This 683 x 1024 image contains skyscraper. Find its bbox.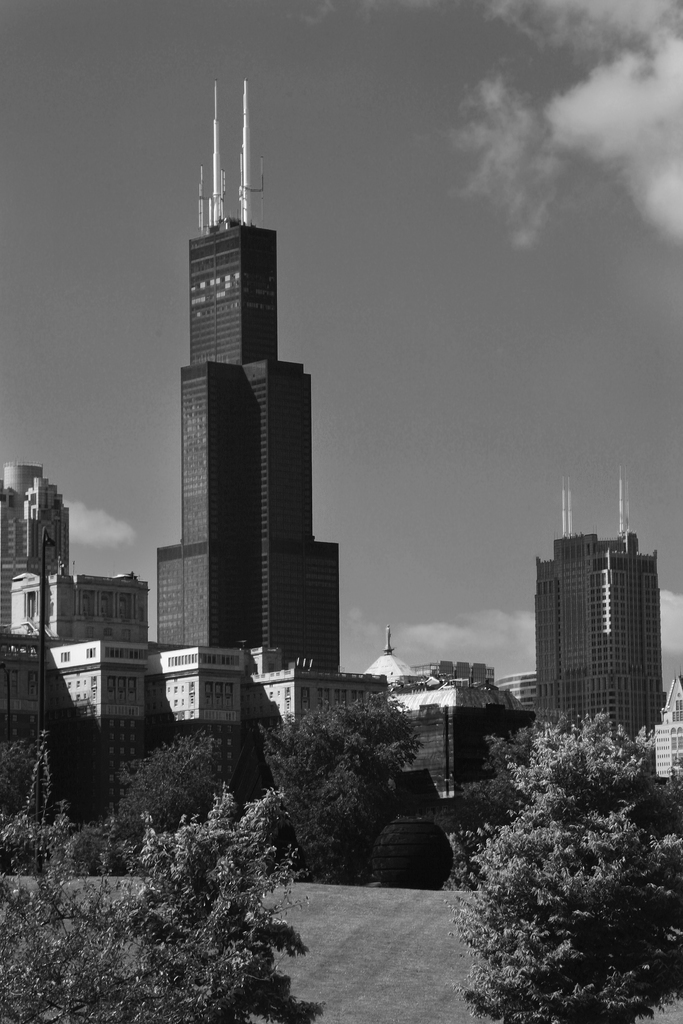
(x1=158, y1=92, x2=345, y2=701).
